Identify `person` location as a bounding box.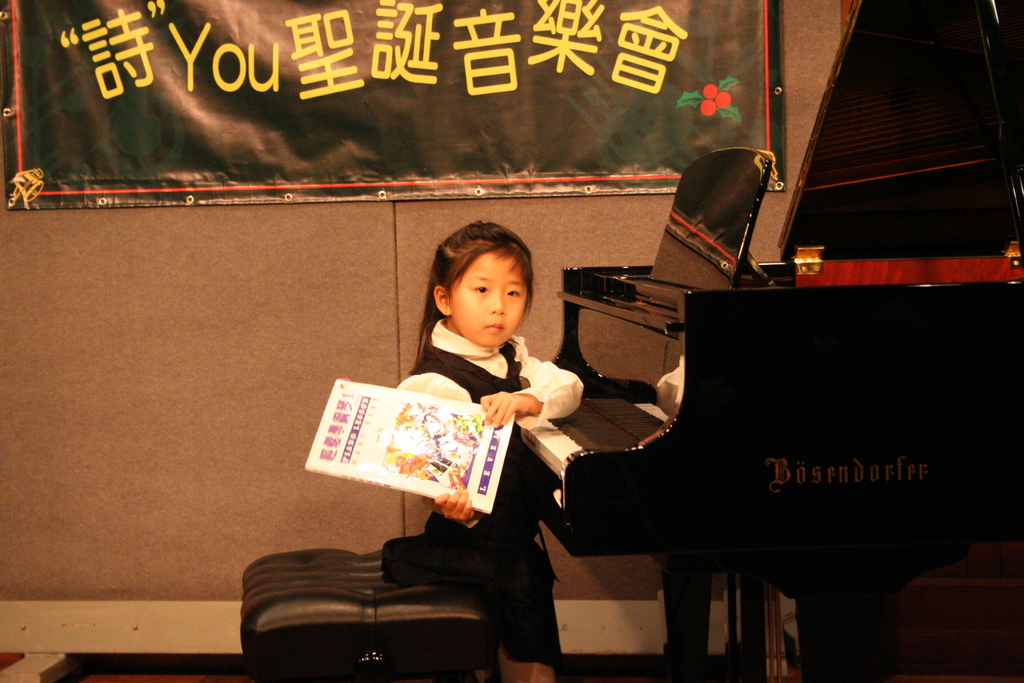
locate(399, 220, 584, 682).
